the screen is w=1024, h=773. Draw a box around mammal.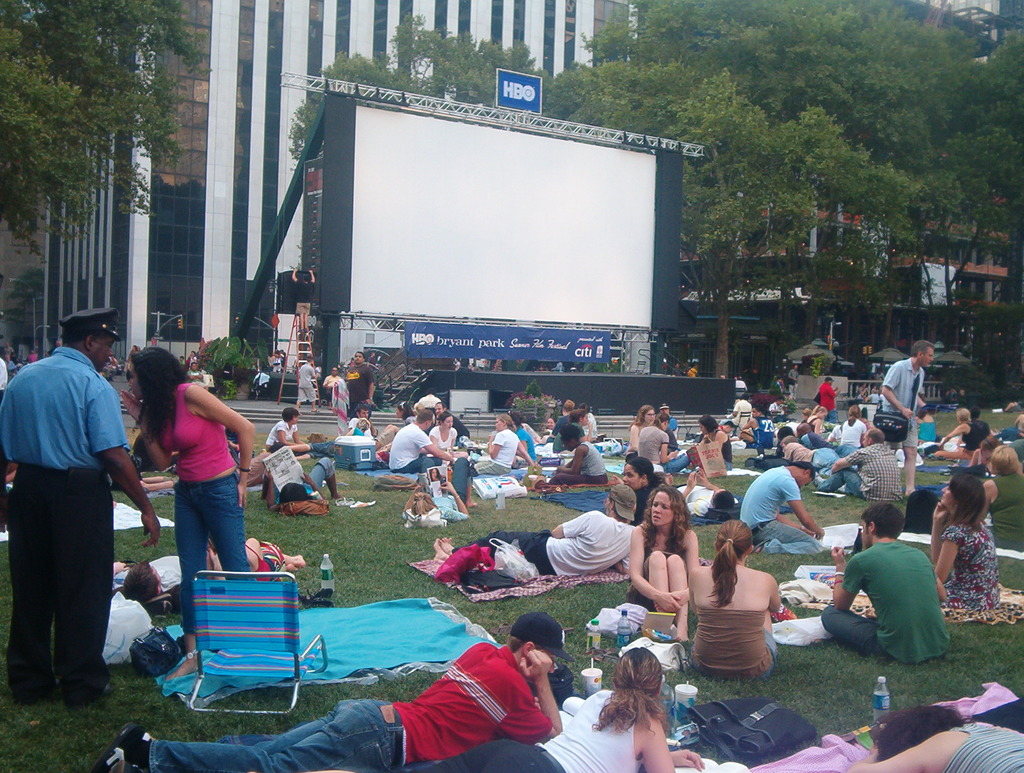
bbox=(971, 403, 982, 419).
